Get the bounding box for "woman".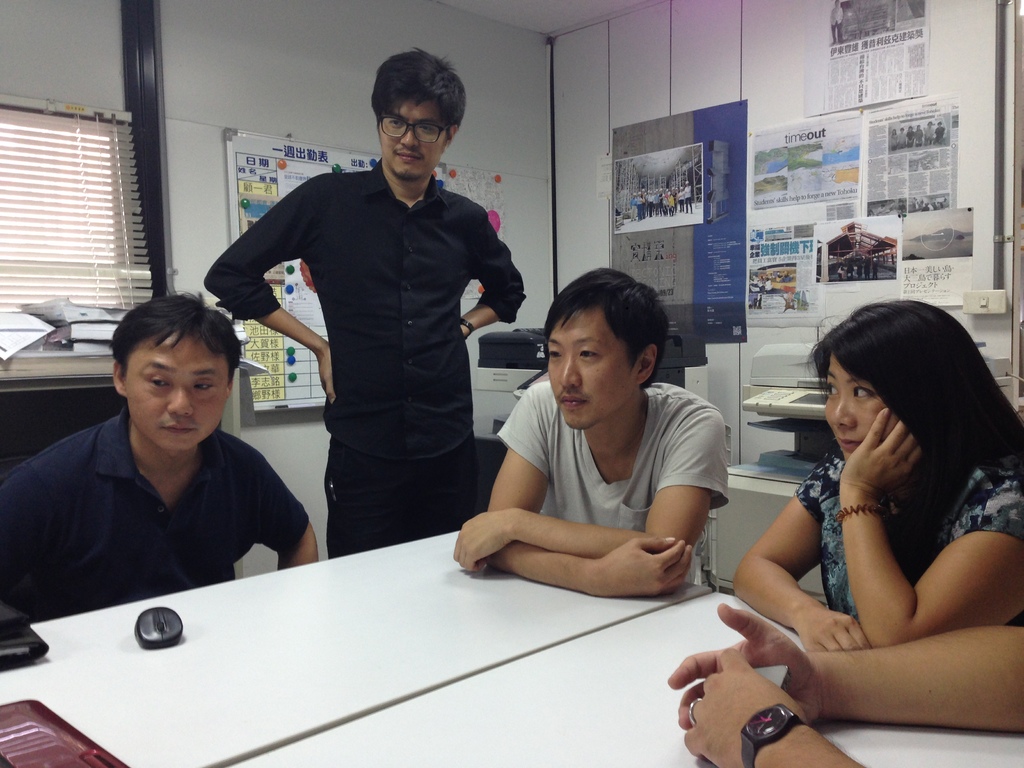
locate(725, 298, 1023, 651).
